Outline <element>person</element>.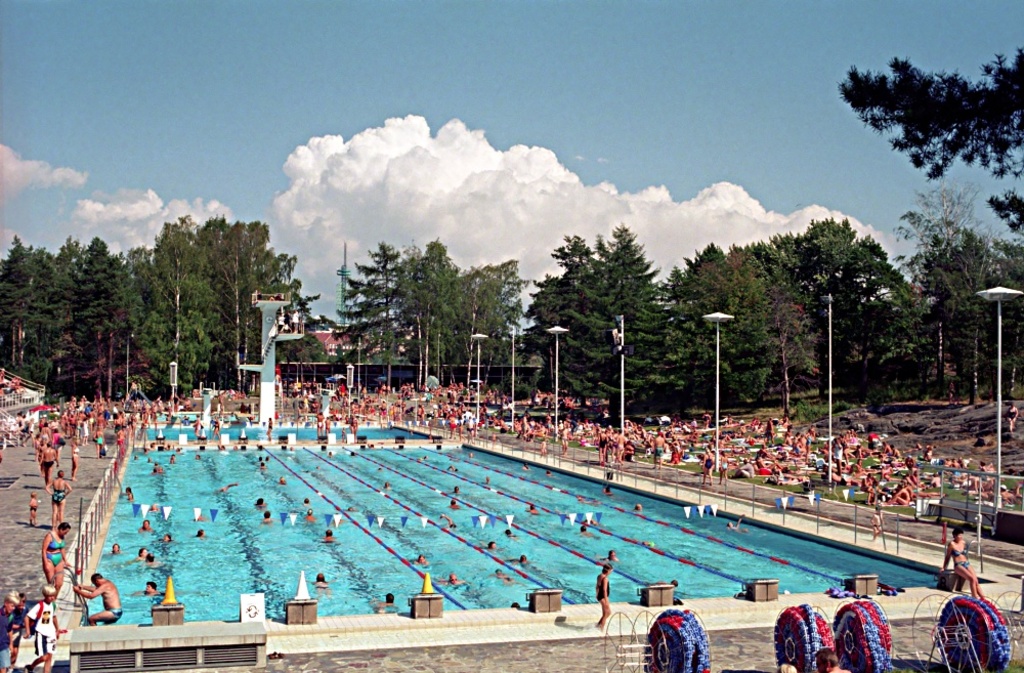
Outline: <region>72, 571, 123, 628</region>.
